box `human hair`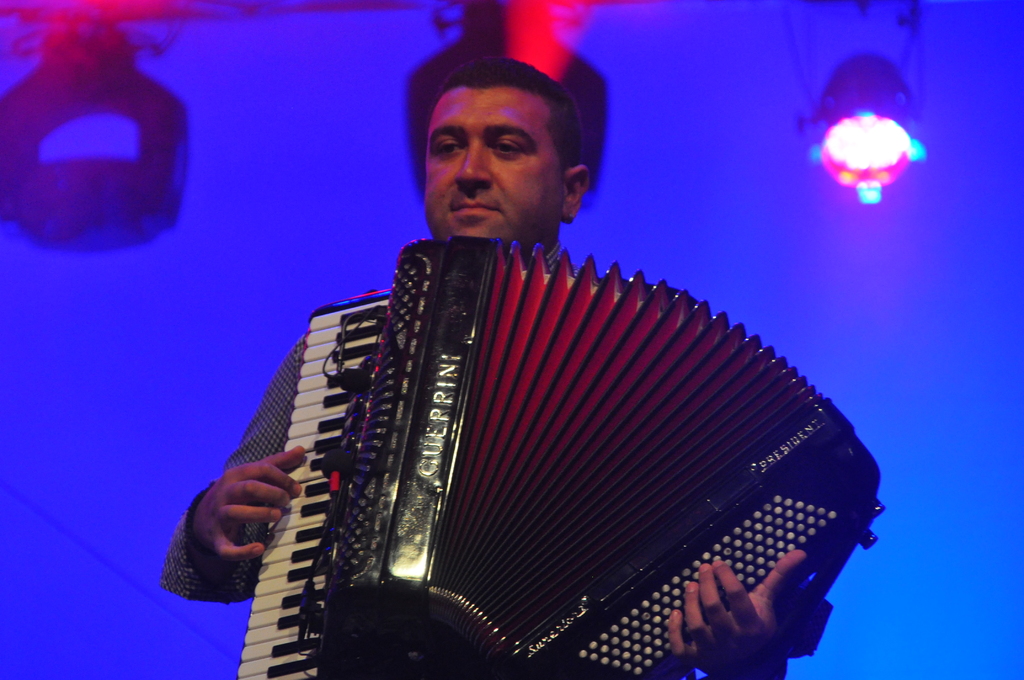
select_region(436, 56, 595, 169)
